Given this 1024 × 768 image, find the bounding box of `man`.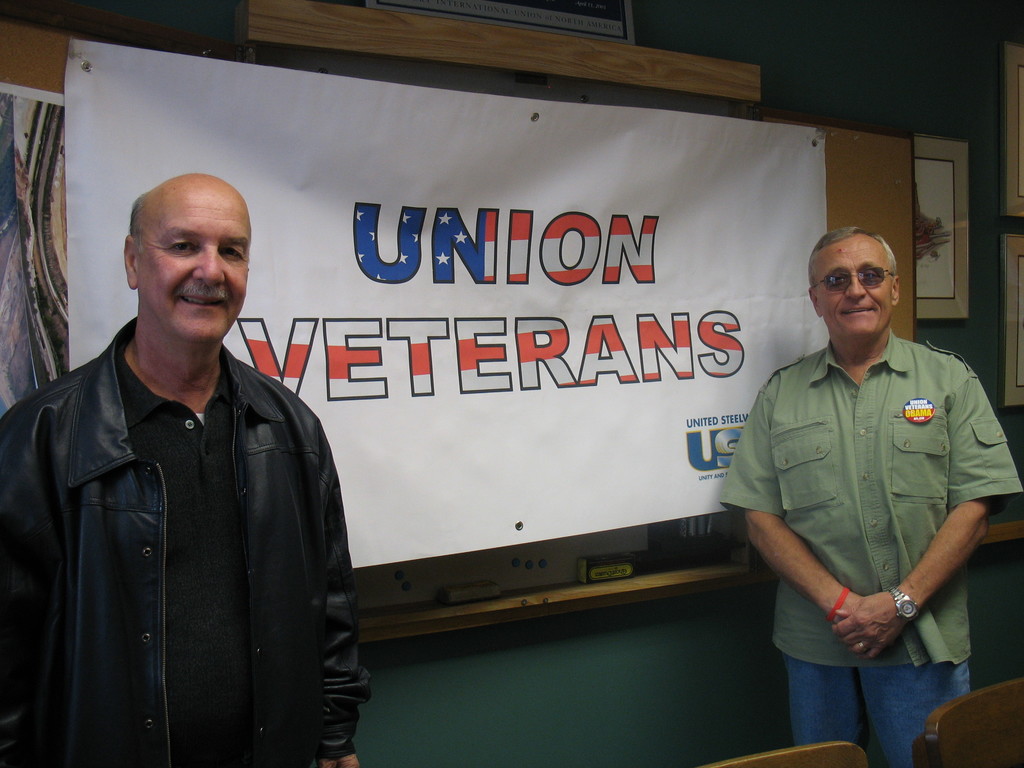
region(718, 188, 1005, 756).
